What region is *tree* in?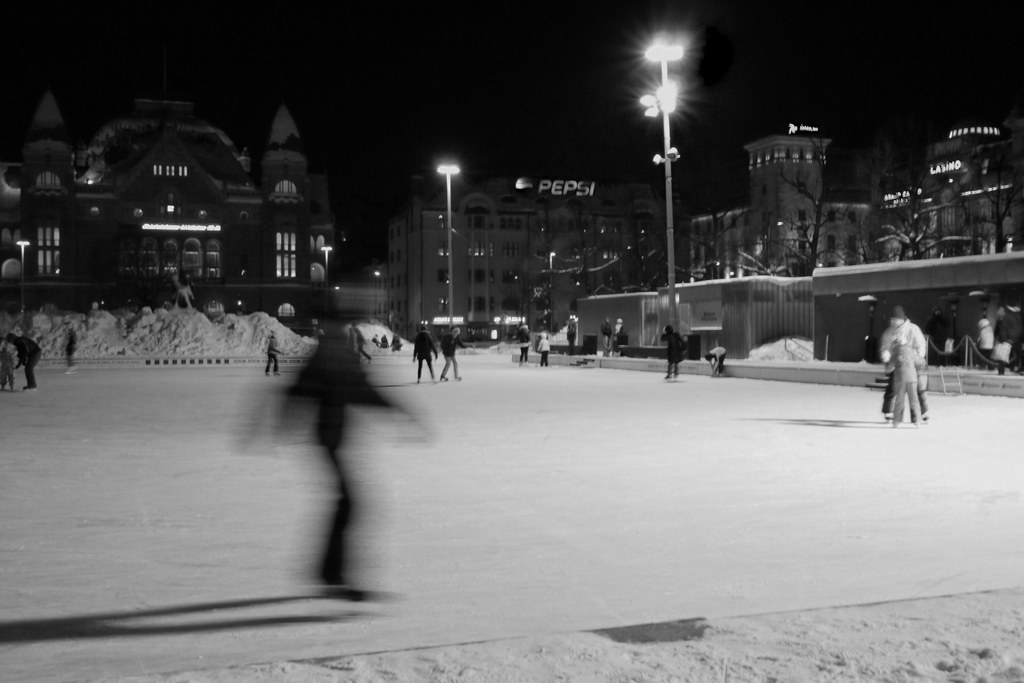
972 117 1023 256.
